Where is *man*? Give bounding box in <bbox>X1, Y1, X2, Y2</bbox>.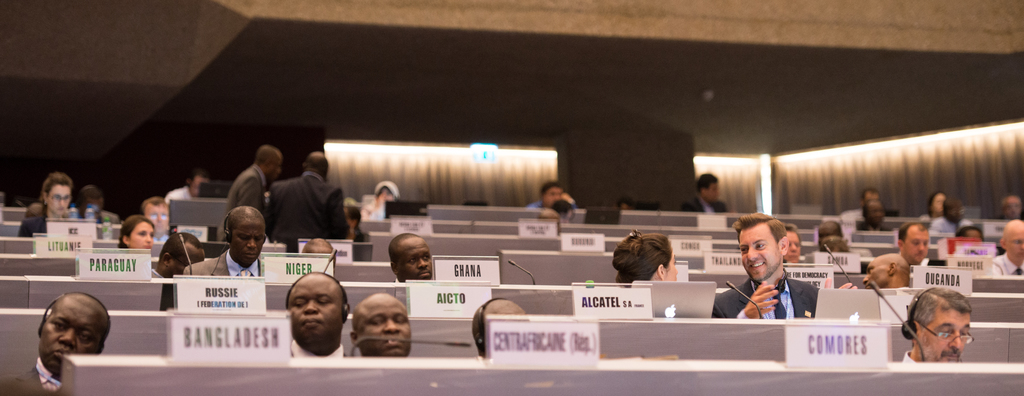
<bbox>691, 174, 719, 214</bbox>.
